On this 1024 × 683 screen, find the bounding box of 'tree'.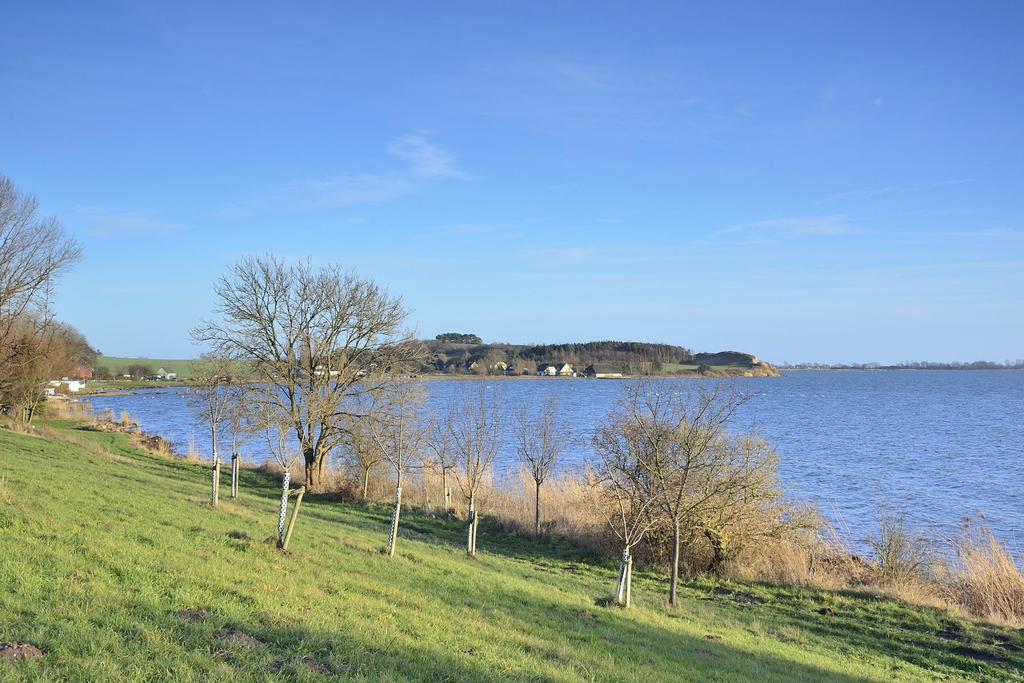
Bounding box: x1=362 y1=384 x2=438 y2=555.
